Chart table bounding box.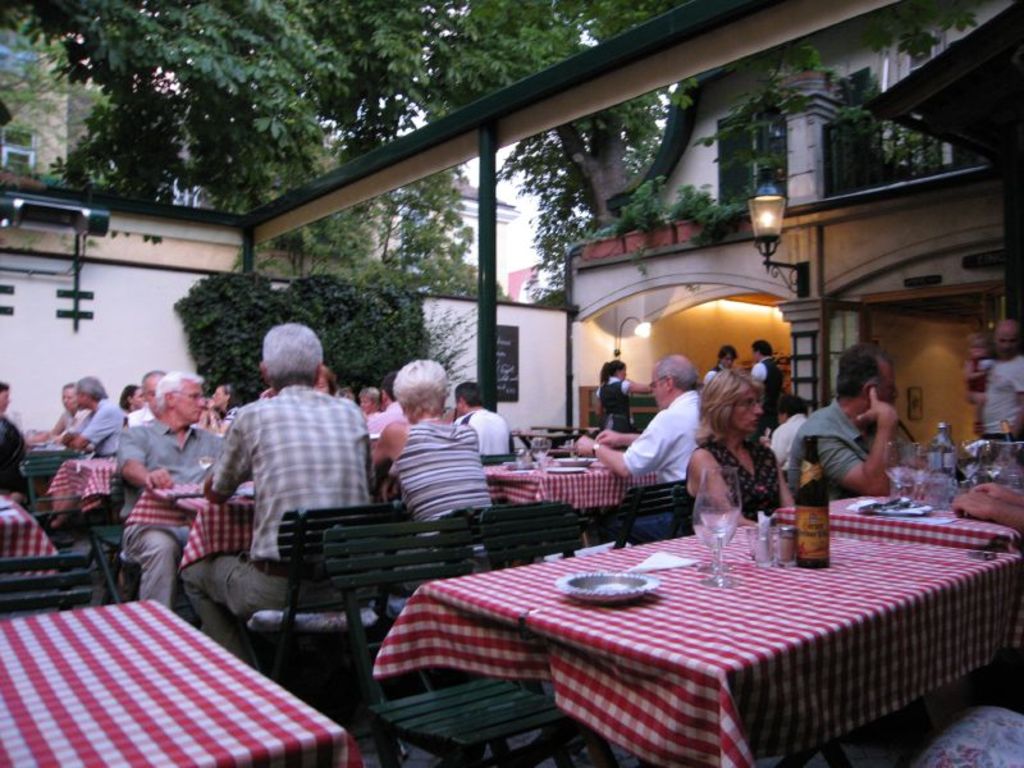
Charted: region(0, 481, 40, 575).
